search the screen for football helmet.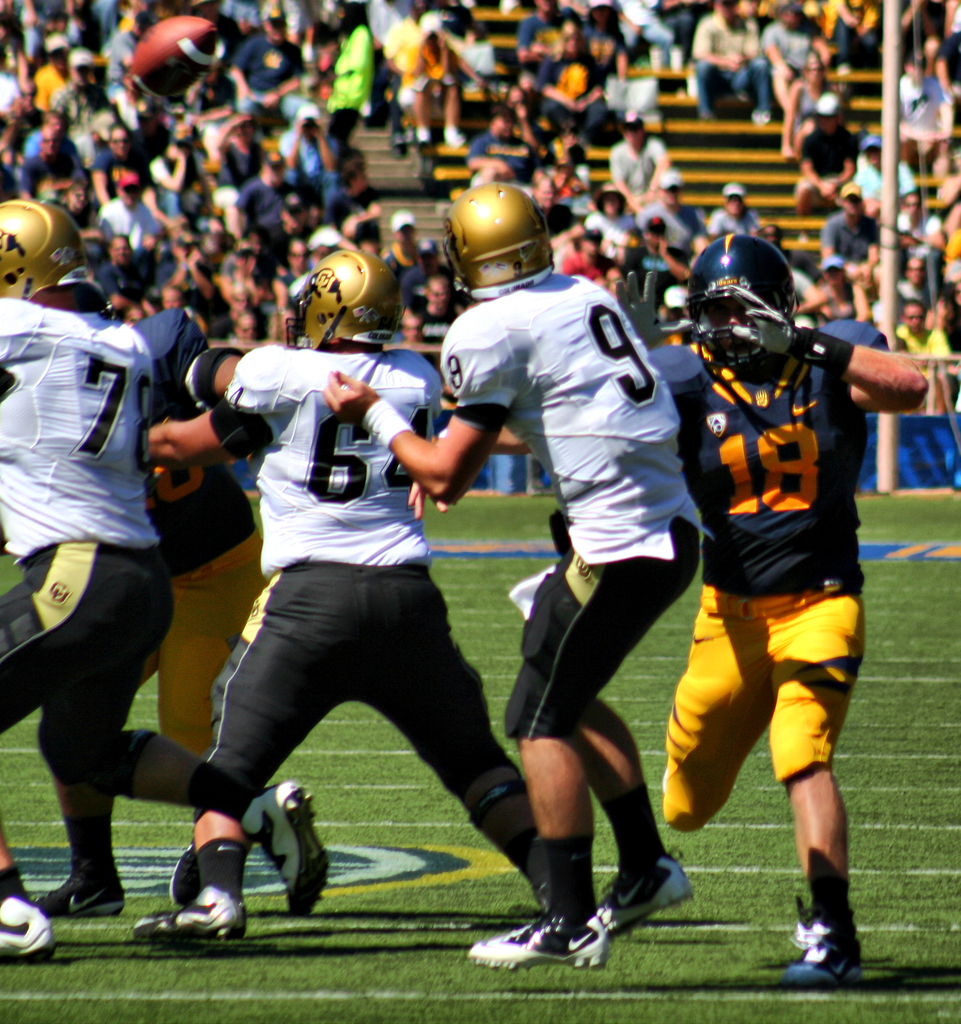
Found at left=288, top=236, right=417, bottom=353.
